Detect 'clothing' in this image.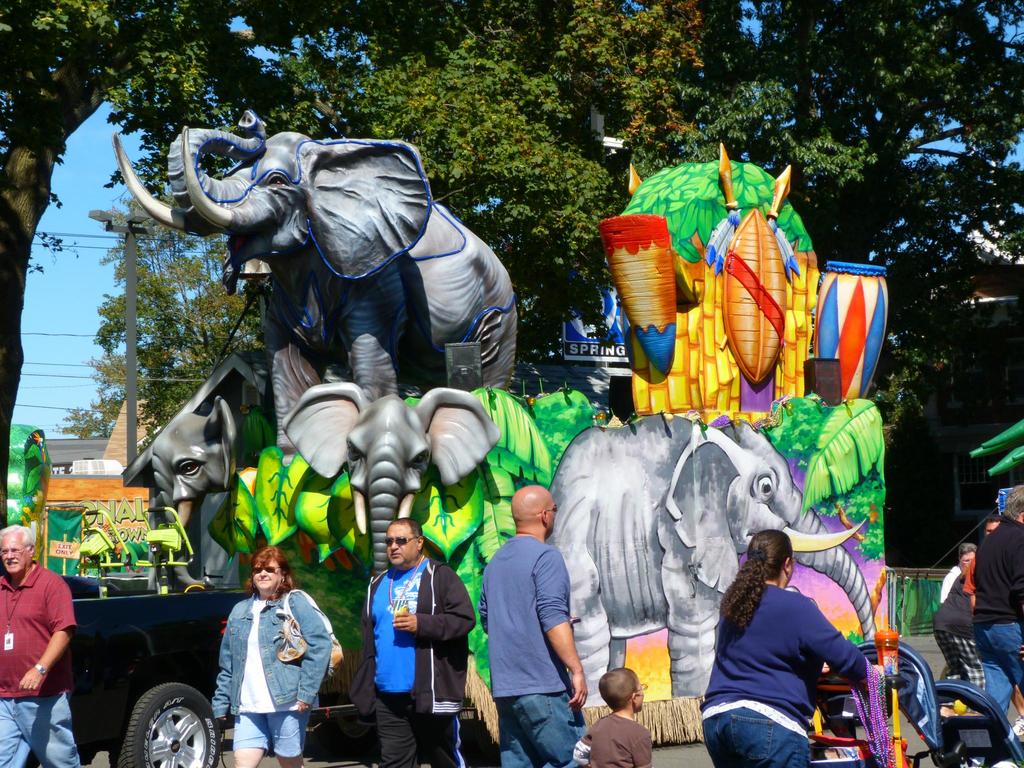
Detection: l=966, t=516, r=1020, b=625.
